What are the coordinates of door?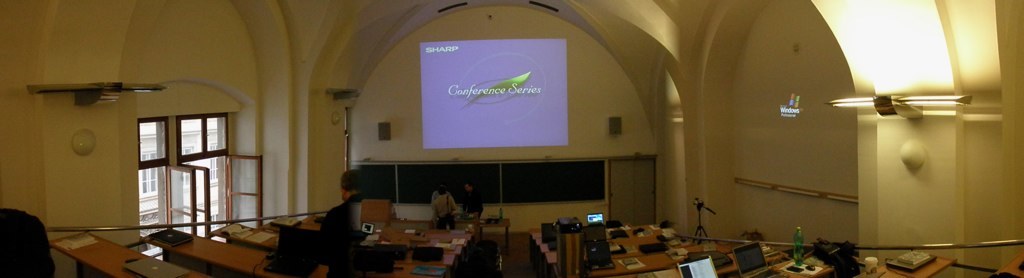
215, 144, 267, 231.
